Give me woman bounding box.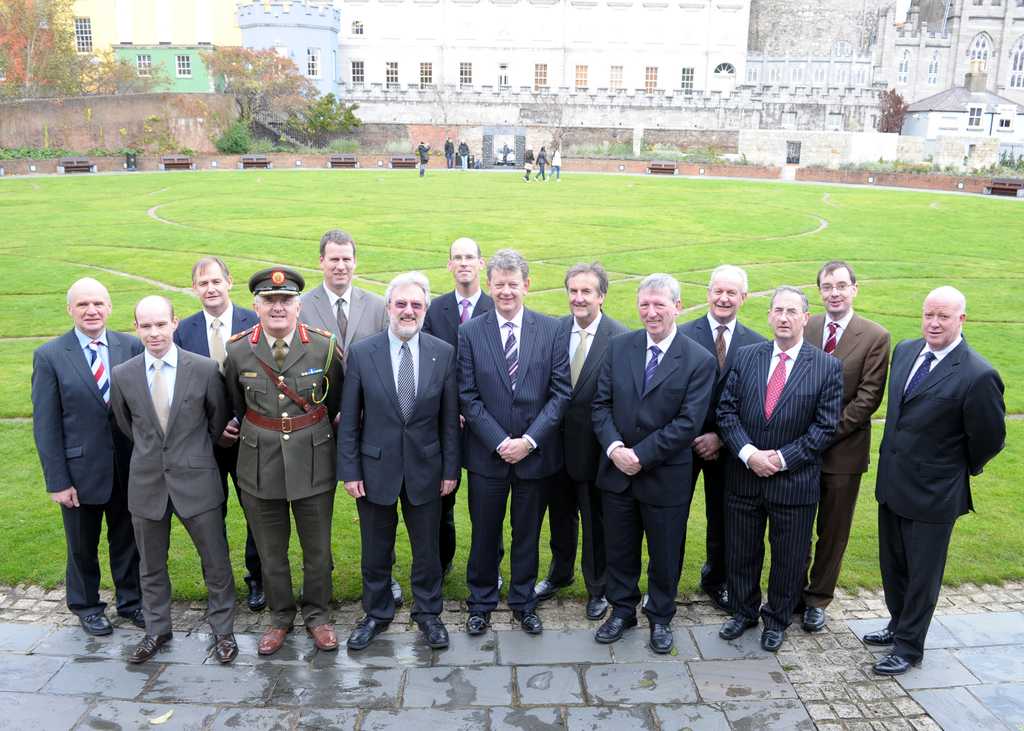
Rect(525, 146, 534, 181).
